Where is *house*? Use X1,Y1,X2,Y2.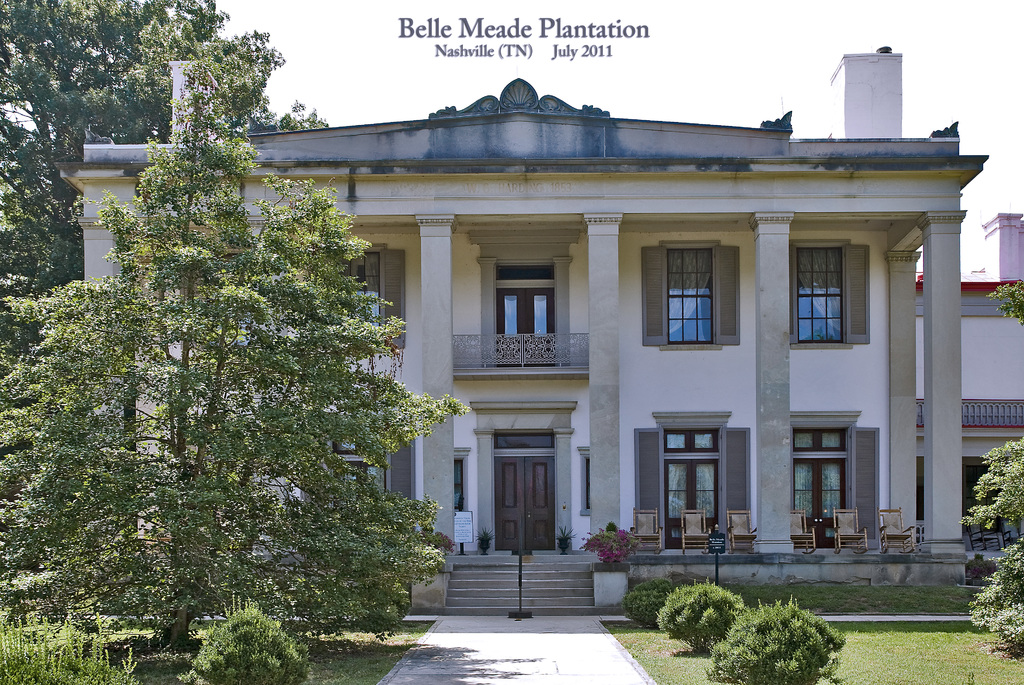
915,210,1023,566.
